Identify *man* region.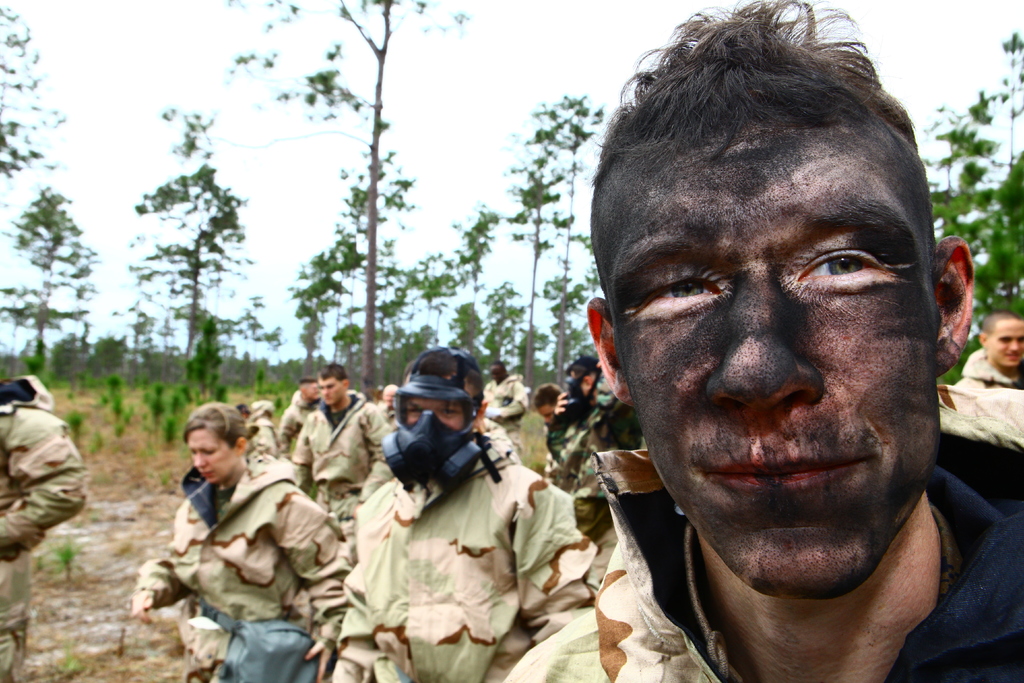
Region: (275, 375, 321, 457).
